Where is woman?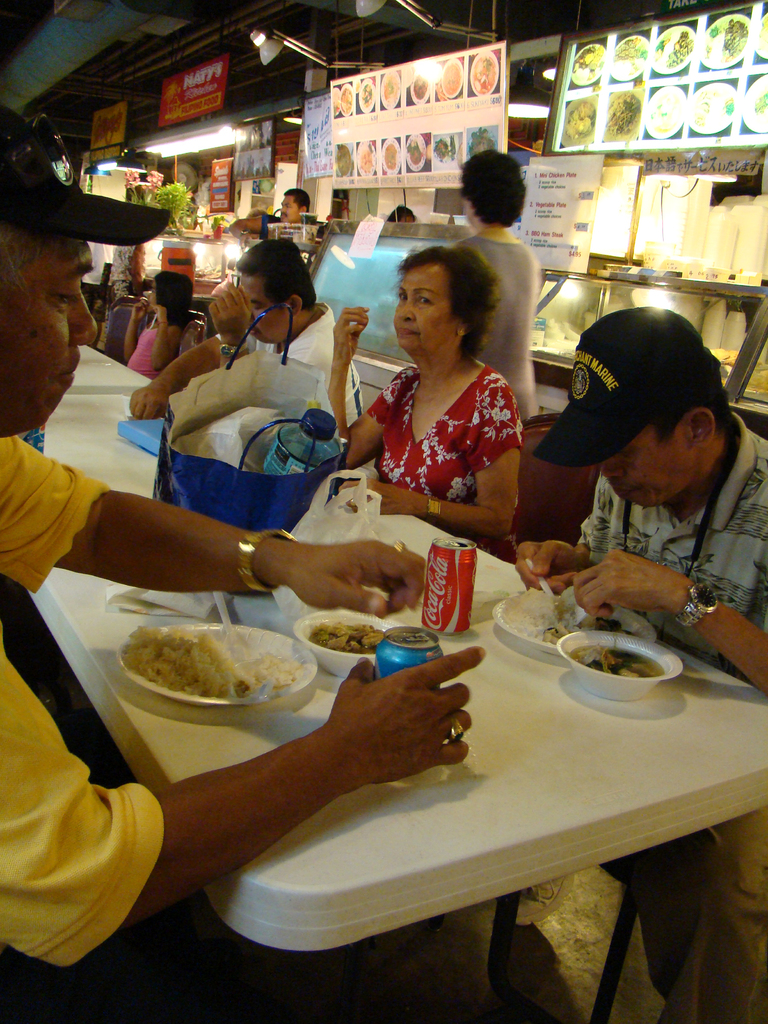
BBox(453, 145, 549, 431).
